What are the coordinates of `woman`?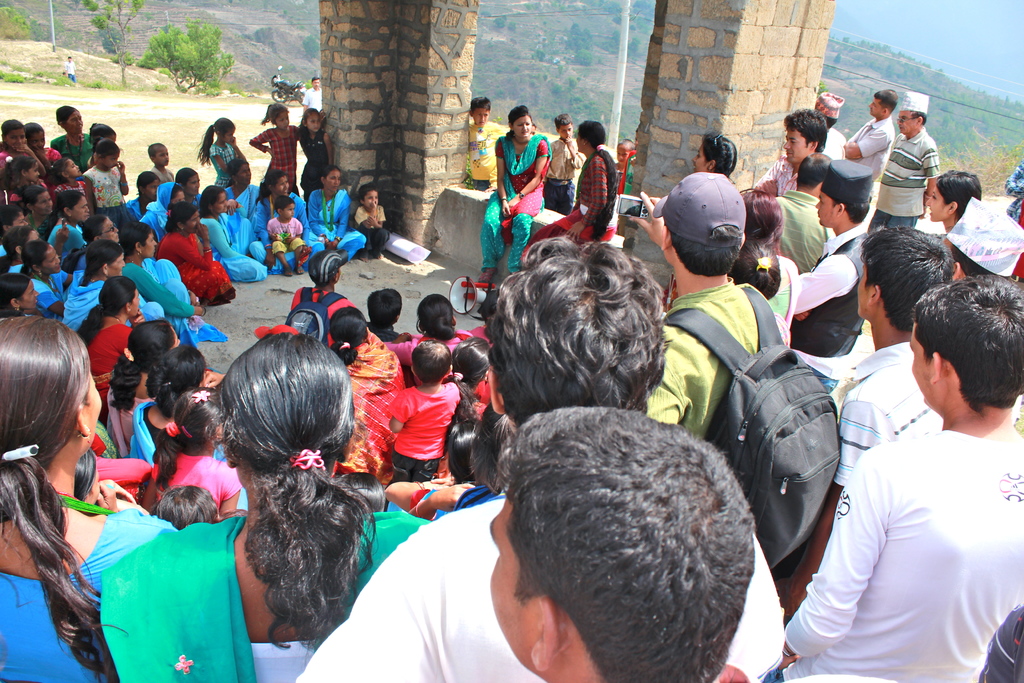
l=126, t=218, r=204, b=324.
